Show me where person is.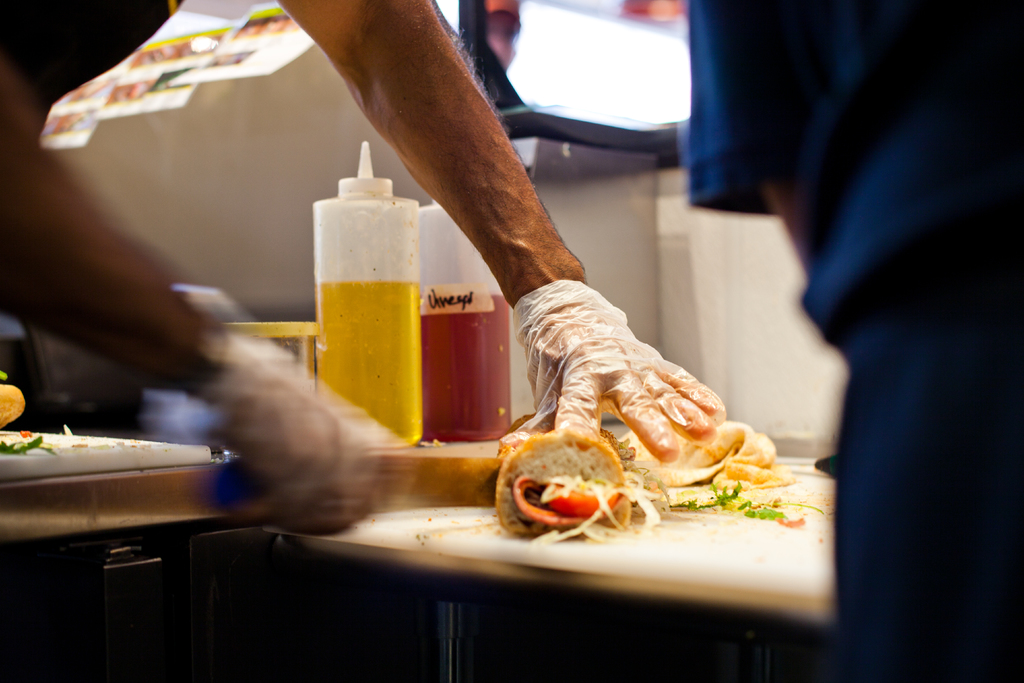
person is at left=0, top=0, right=719, bottom=541.
